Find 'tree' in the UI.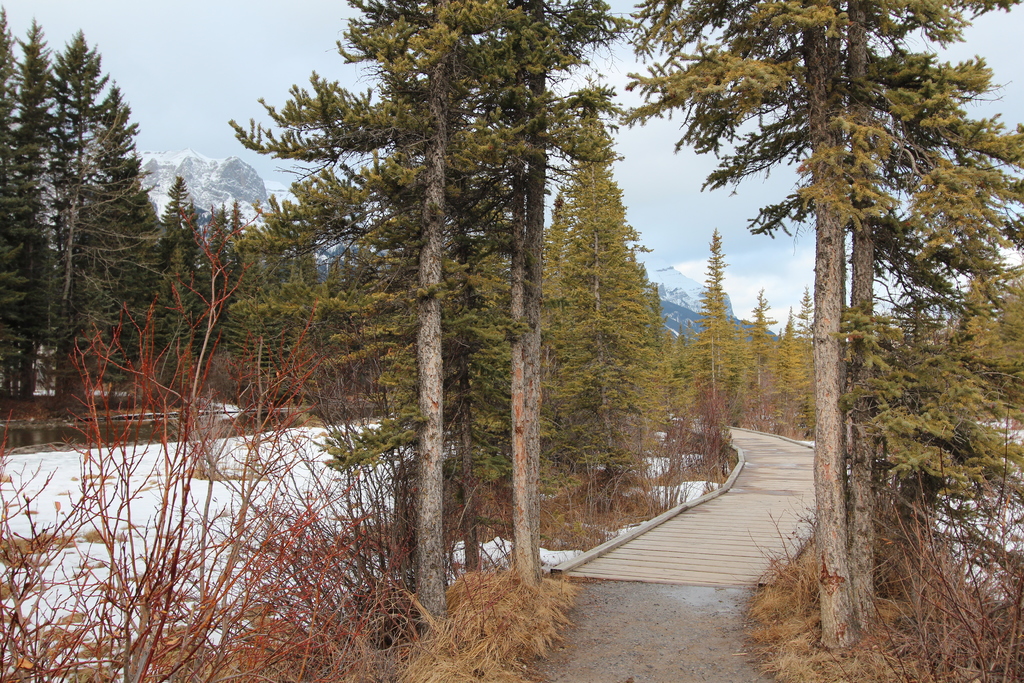
UI element at (left=541, top=101, right=656, bottom=486).
